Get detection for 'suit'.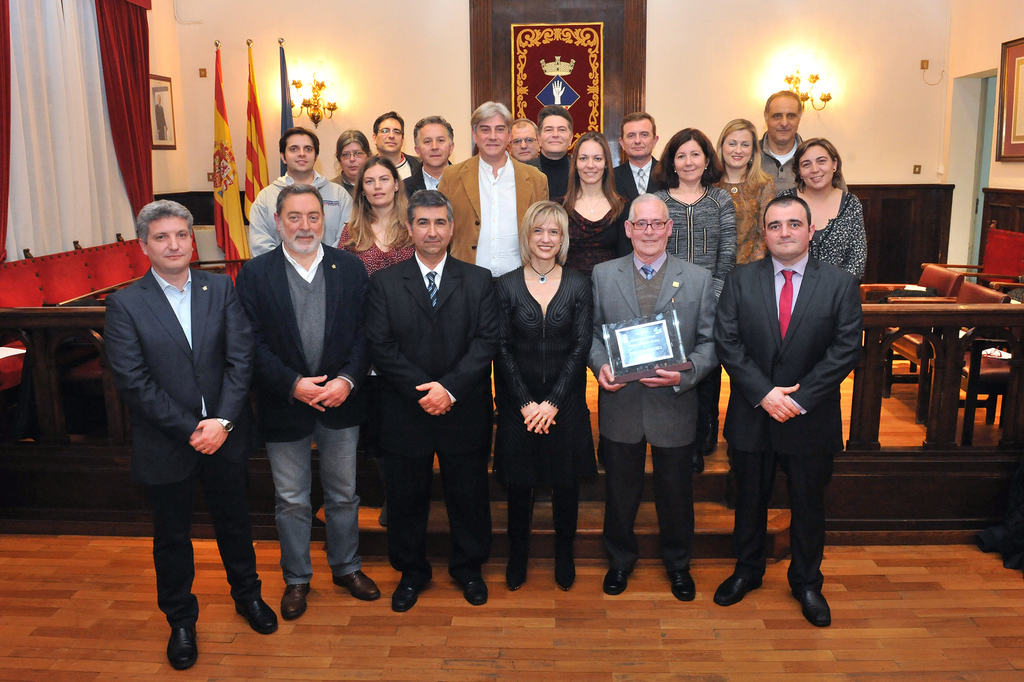
Detection: {"x1": 100, "y1": 264, "x2": 266, "y2": 628}.
